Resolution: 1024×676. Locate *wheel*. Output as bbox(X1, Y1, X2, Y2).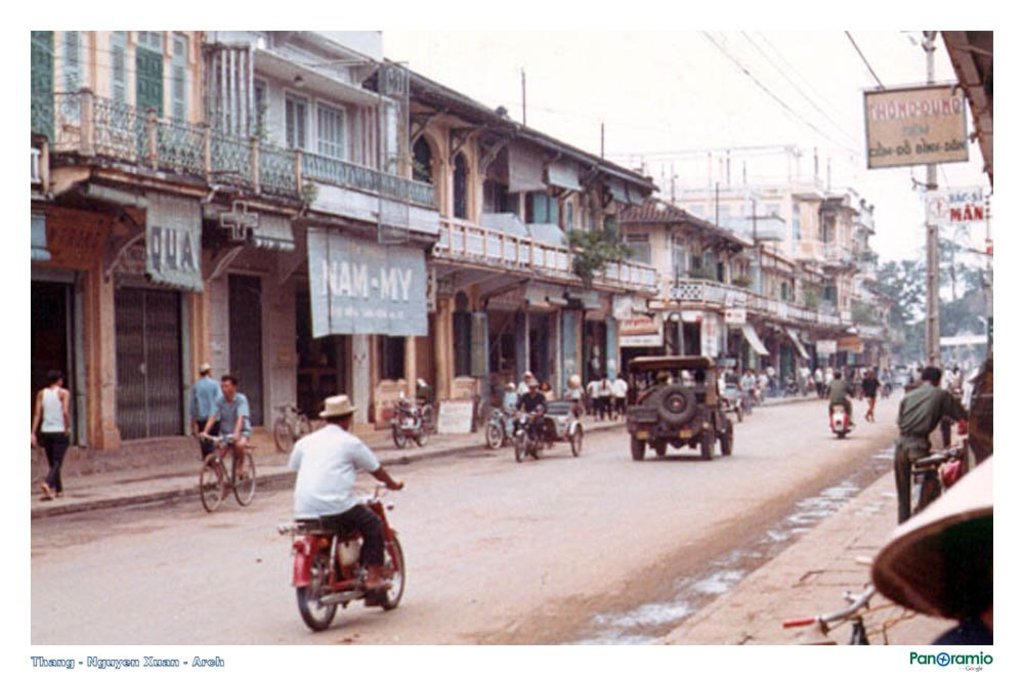
bbox(633, 433, 646, 460).
